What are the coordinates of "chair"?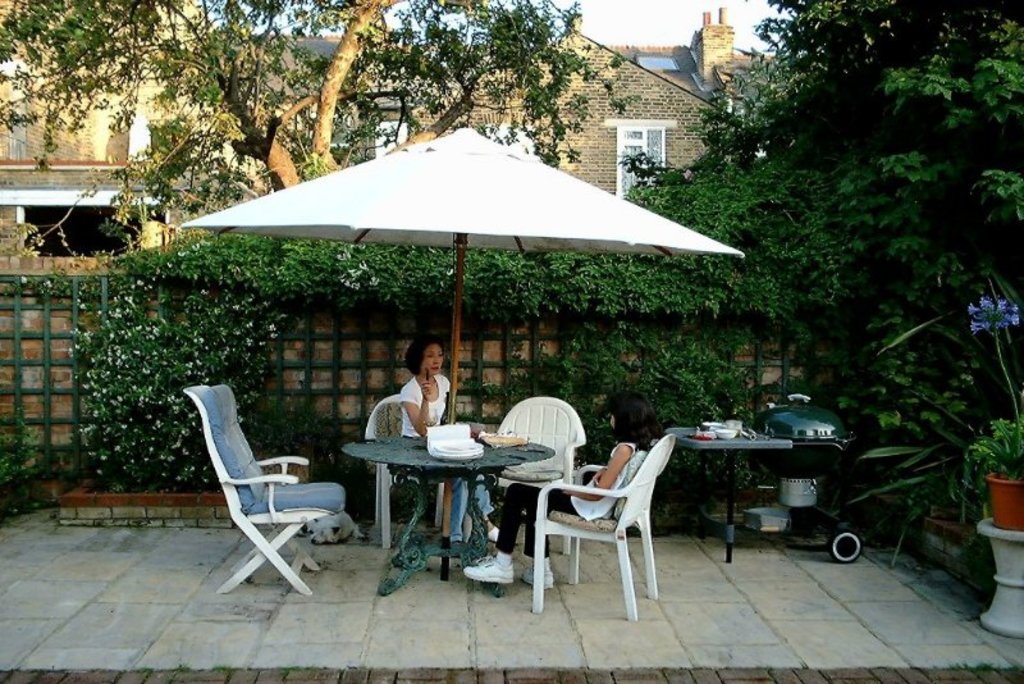
rect(183, 375, 346, 590).
